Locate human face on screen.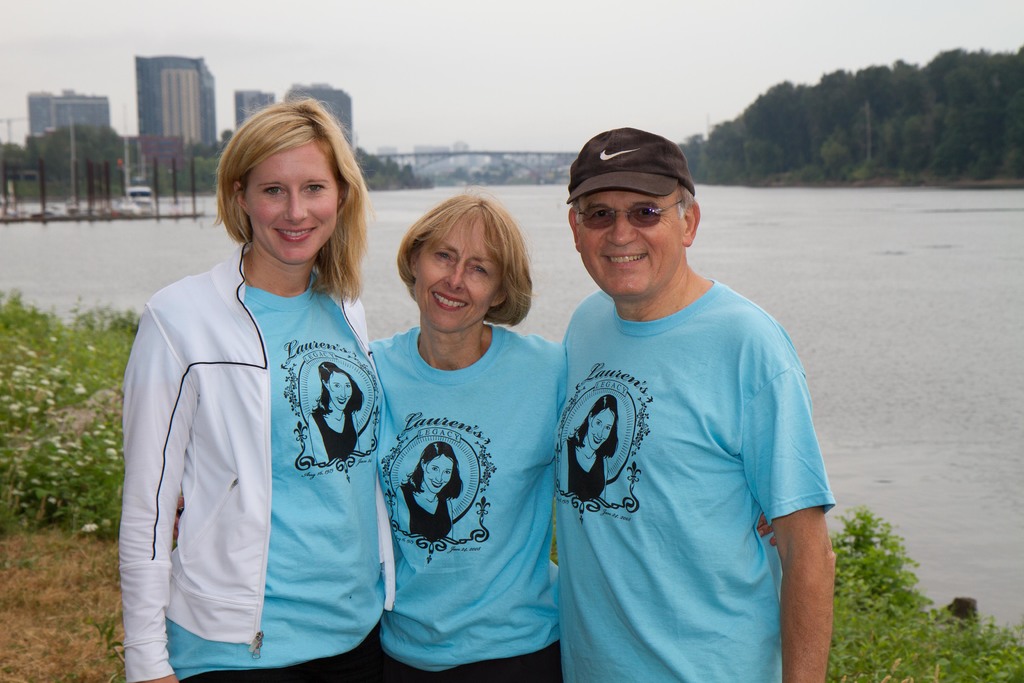
On screen at pyautogui.locateOnScreen(416, 211, 508, 333).
